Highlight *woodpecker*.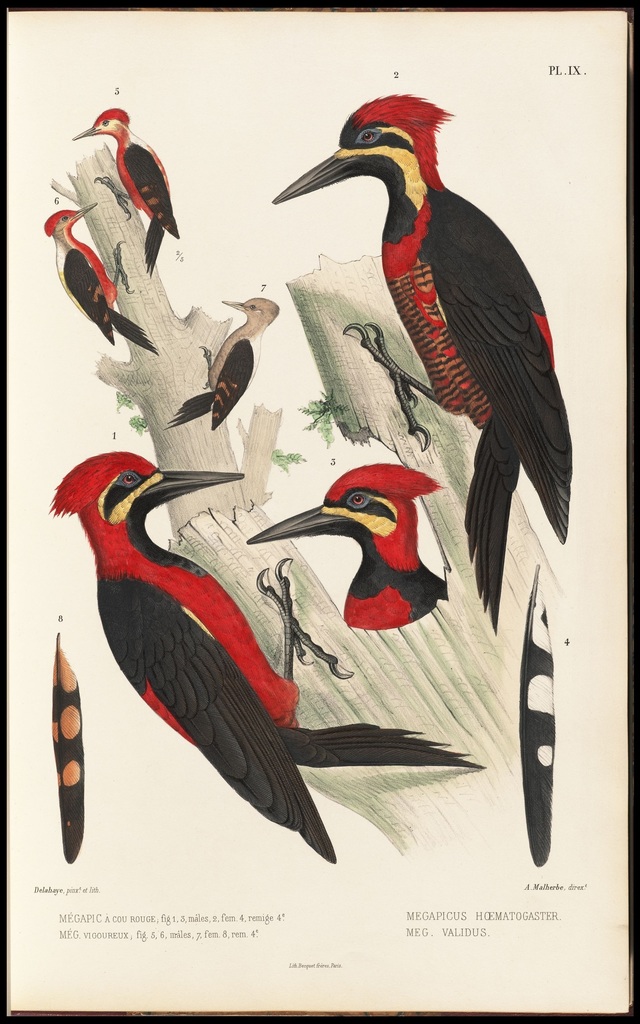
Highlighted region: 41,204,160,345.
